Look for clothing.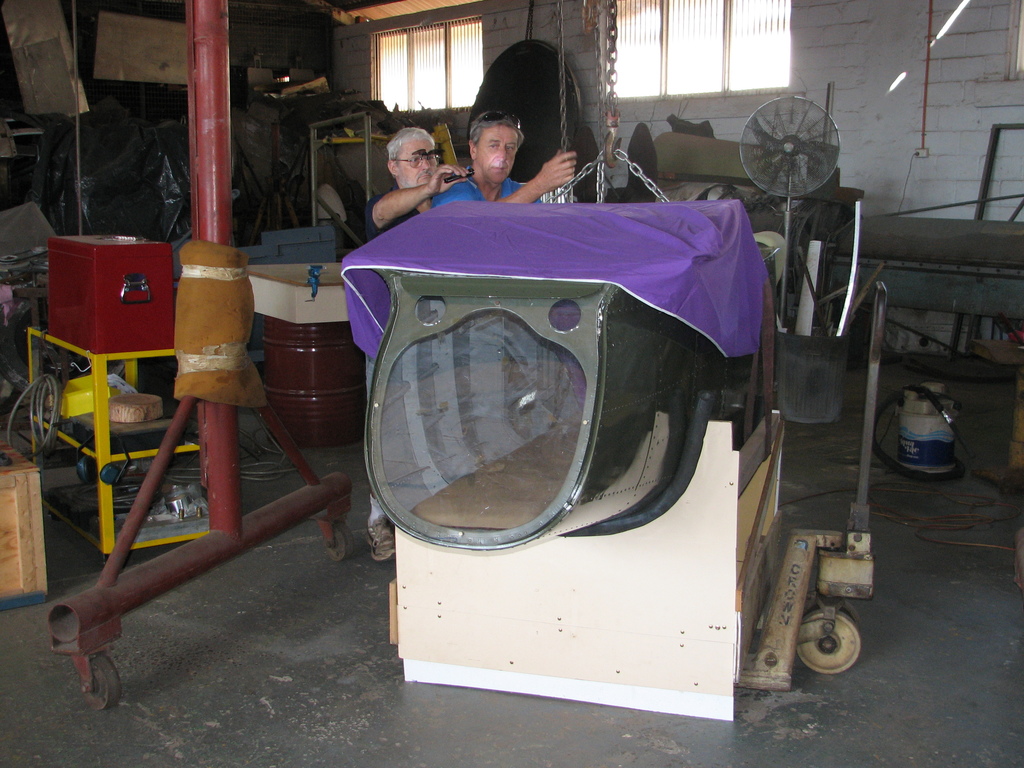
Found: x1=364 y1=198 x2=417 y2=523.
